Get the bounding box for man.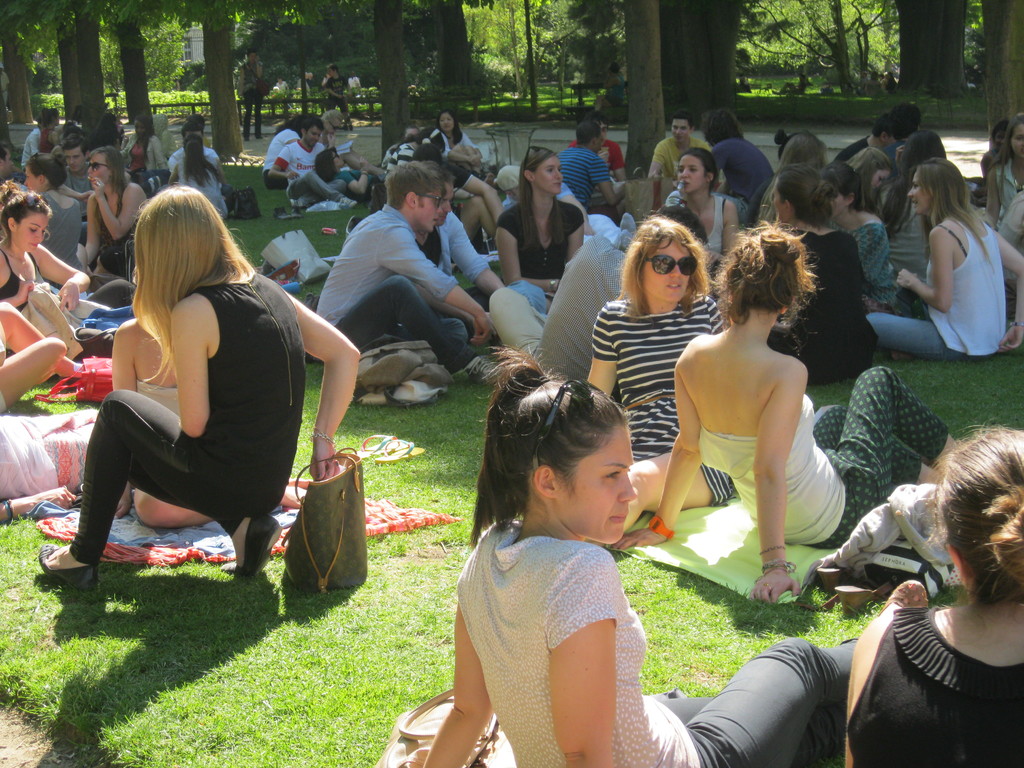
342/161/503/346.
